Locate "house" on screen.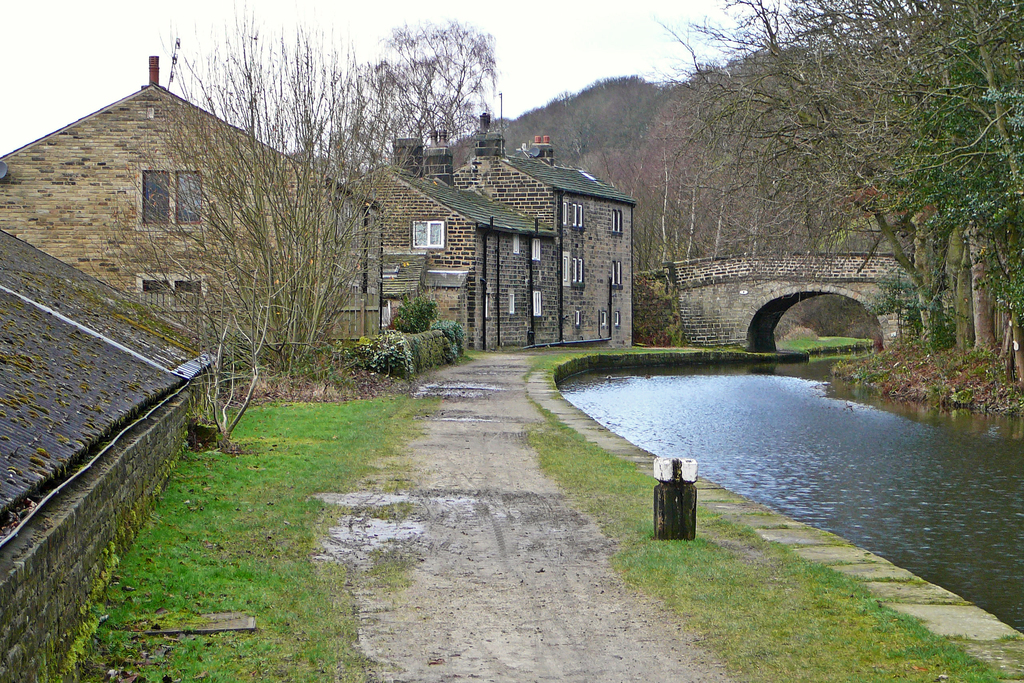
On screen at box(0, 230, 205, 682).
